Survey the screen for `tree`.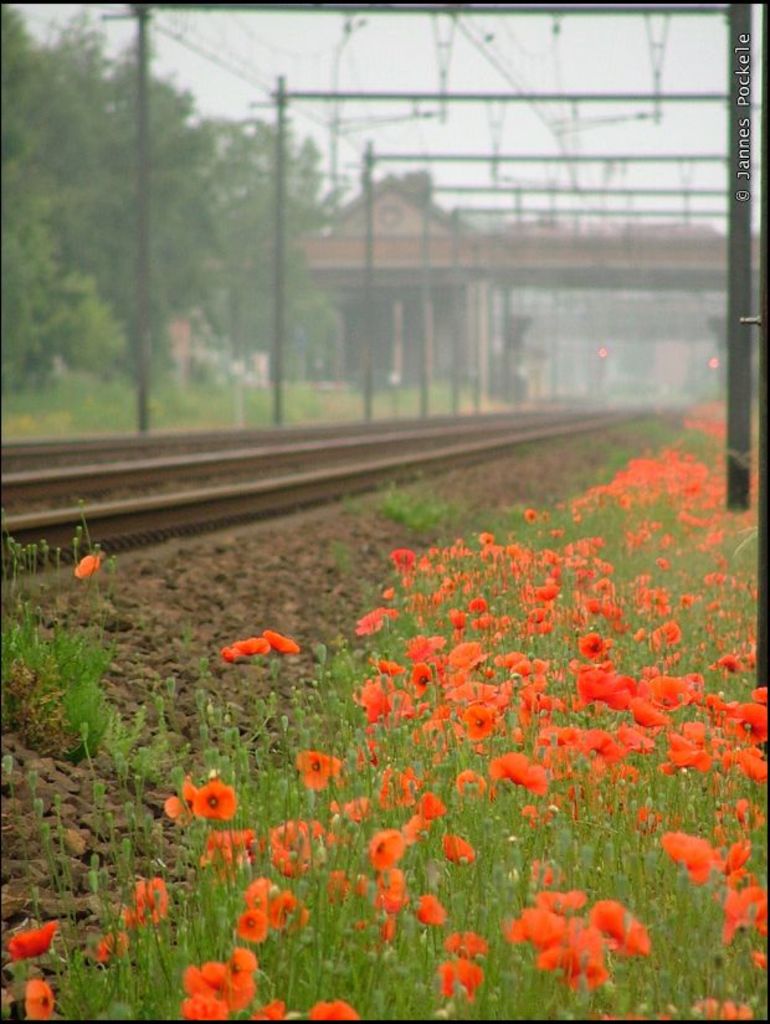
Survey found: detection(42, 10, 113, 222).
